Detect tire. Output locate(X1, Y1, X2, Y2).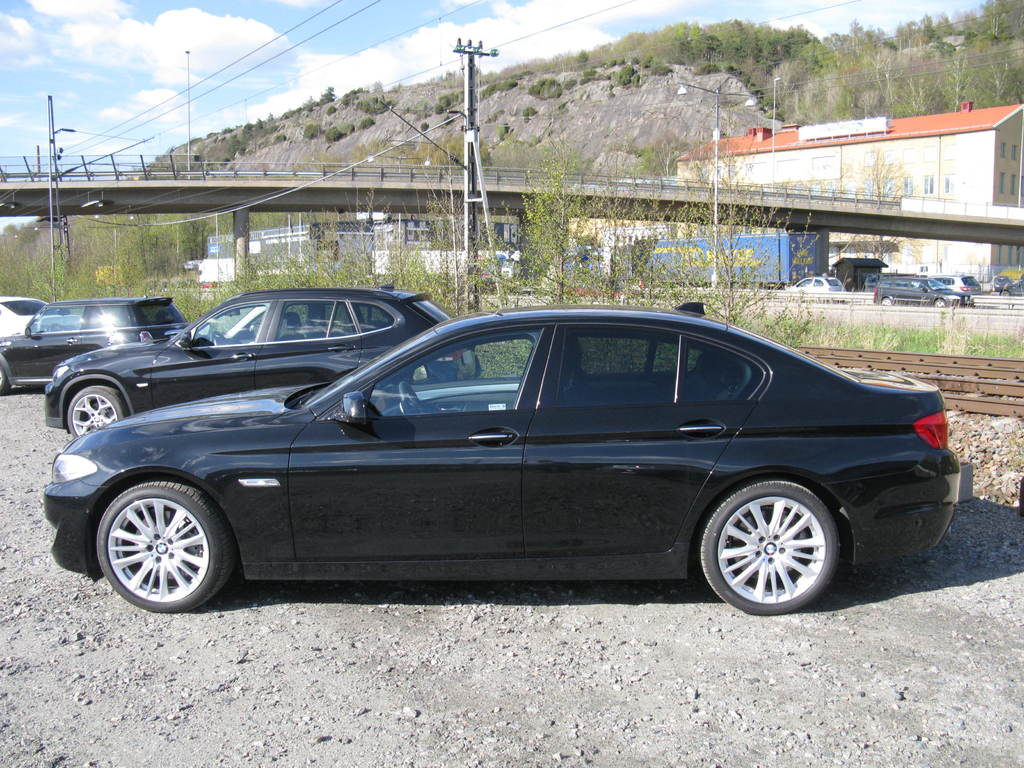
locate(0, 365, 8, 393).
